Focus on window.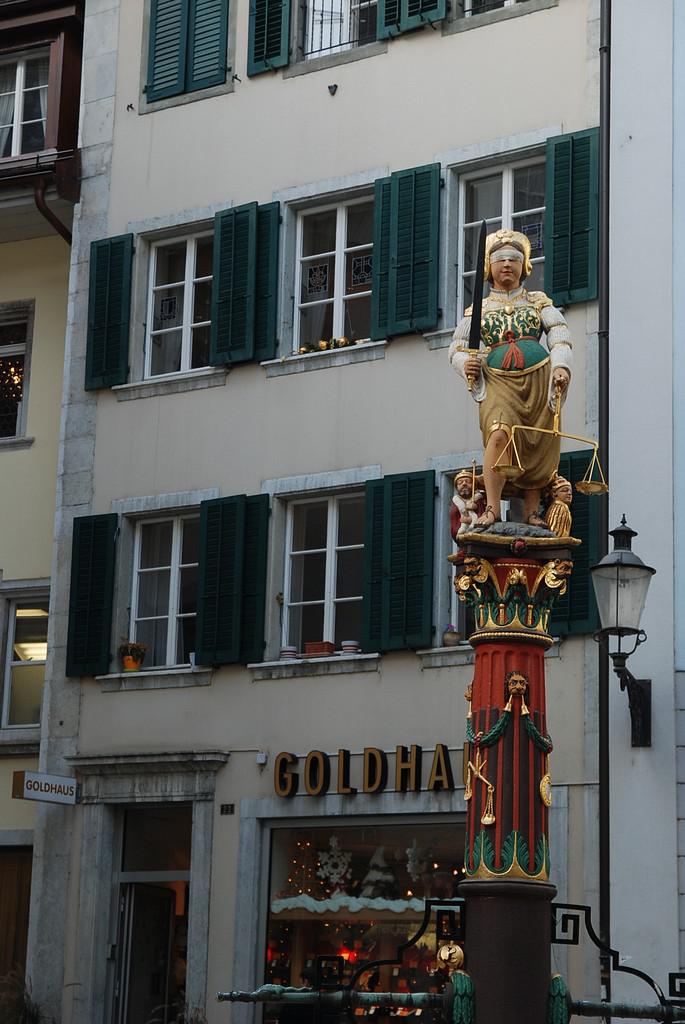
Focused at rect(0, 37, 53, 159).
